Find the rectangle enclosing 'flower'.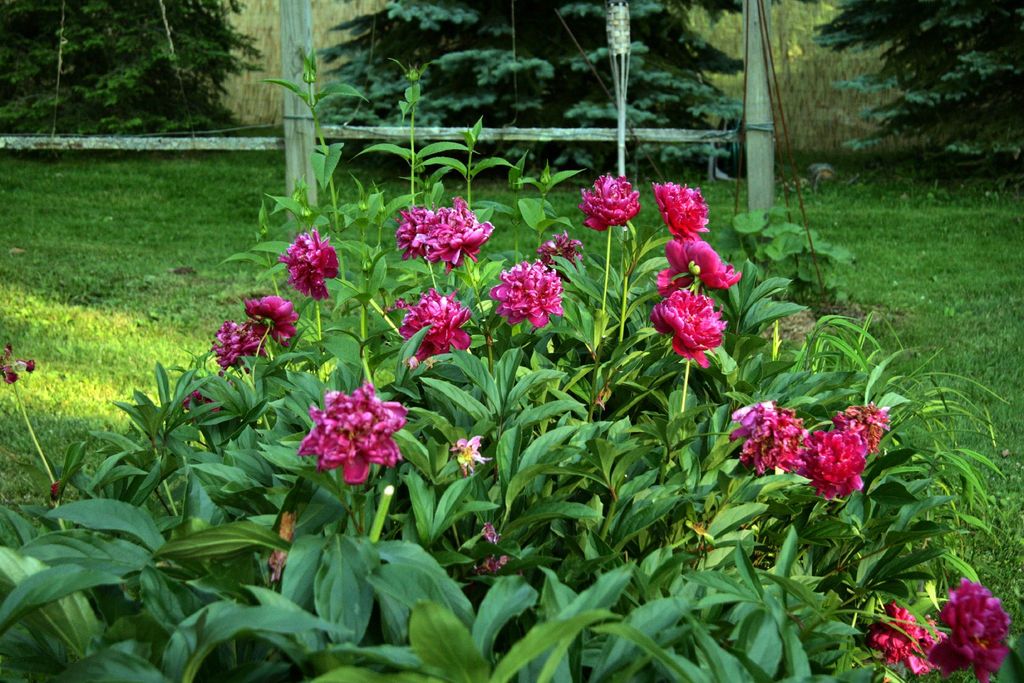
<bbox>391, 292, 475, 362</bbox>.
